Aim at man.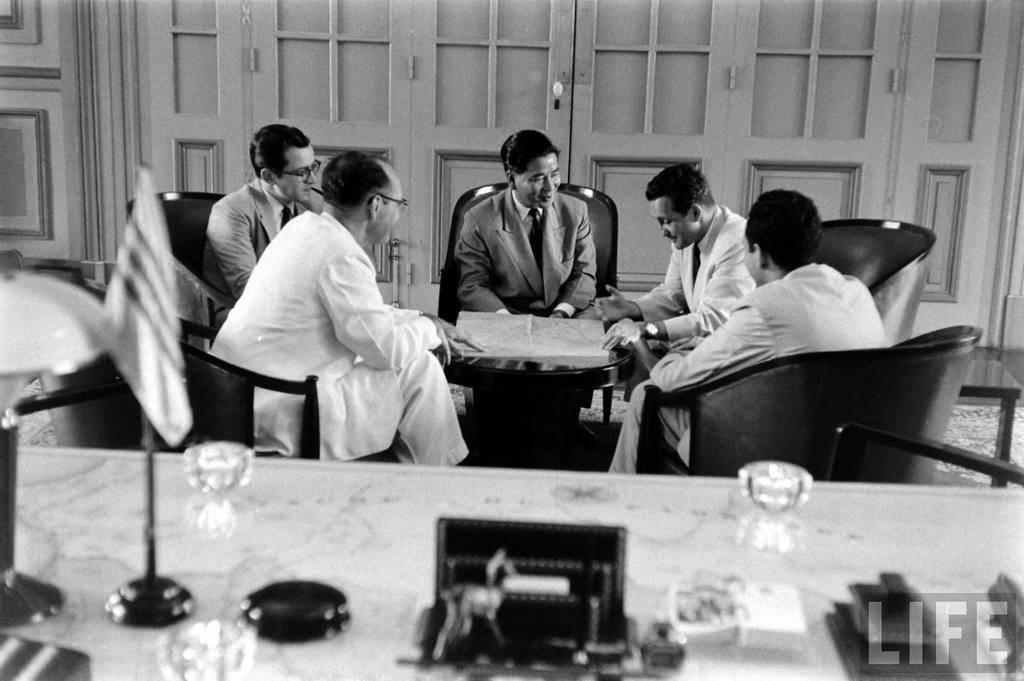
Aimed at (left=608, top=186, right=889, bottom=470).
